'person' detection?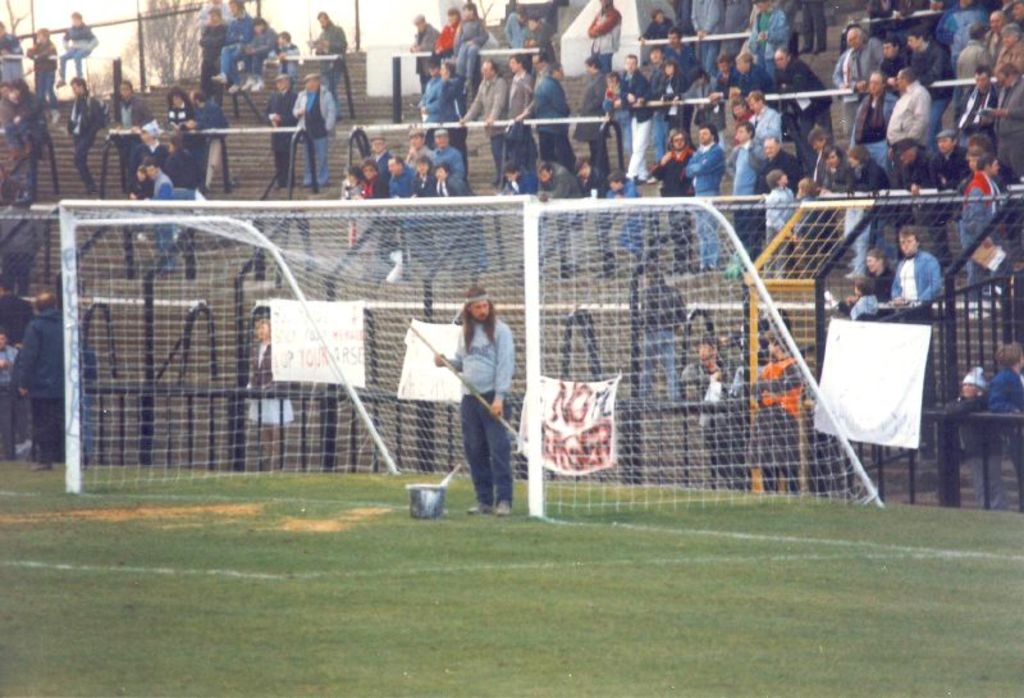
locate(404, 120, 431, 163)
